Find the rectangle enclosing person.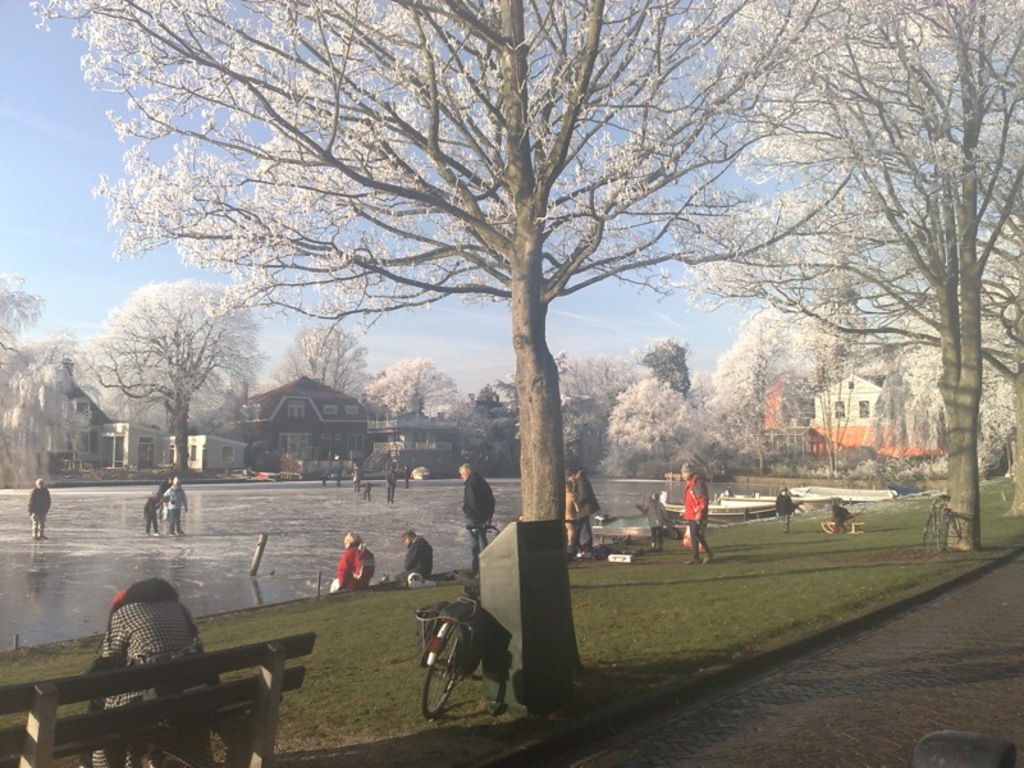
box(20, 468, 58, 541).
